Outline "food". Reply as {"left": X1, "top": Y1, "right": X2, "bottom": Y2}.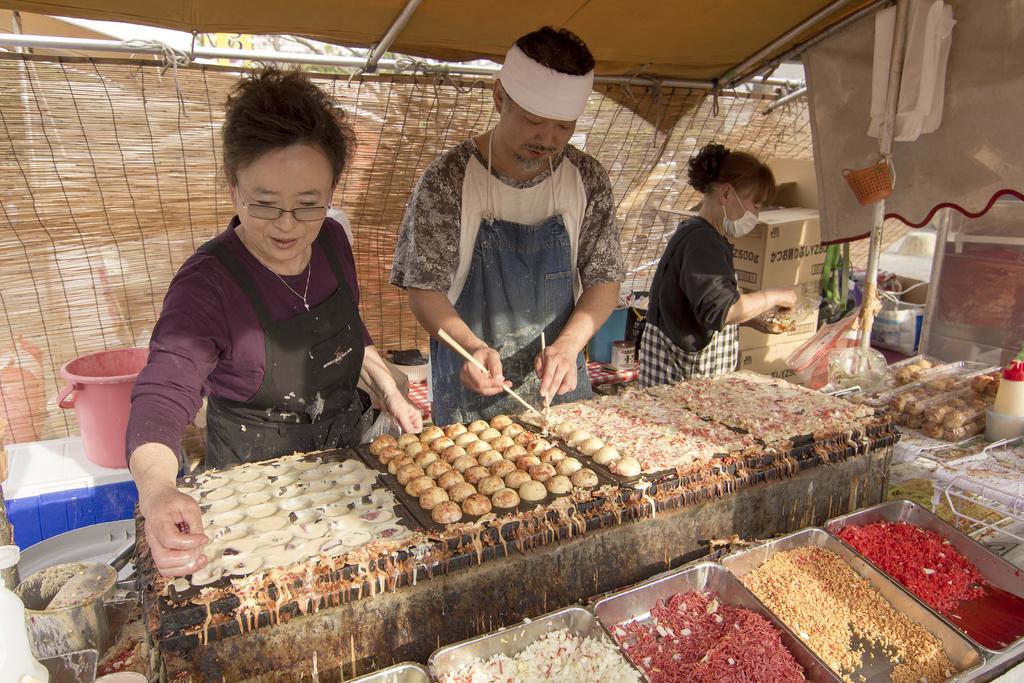
{"left": 8, "top": 566, "right": 122, "bottom": 682}.
